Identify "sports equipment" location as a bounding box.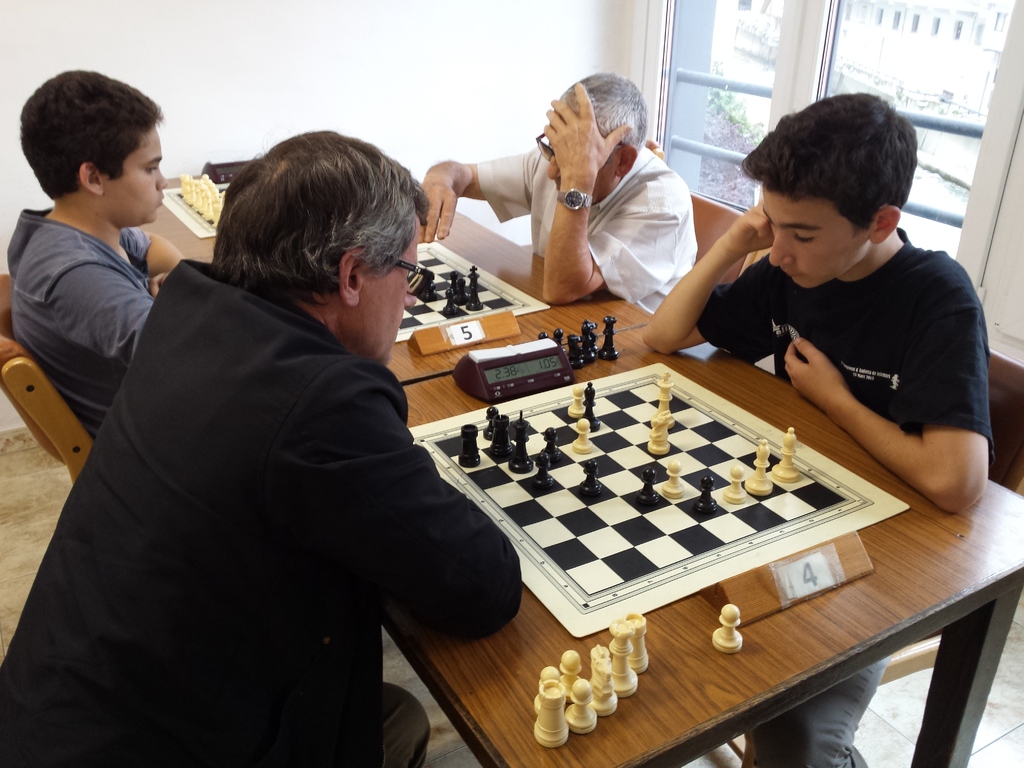
712 605 744 653.
